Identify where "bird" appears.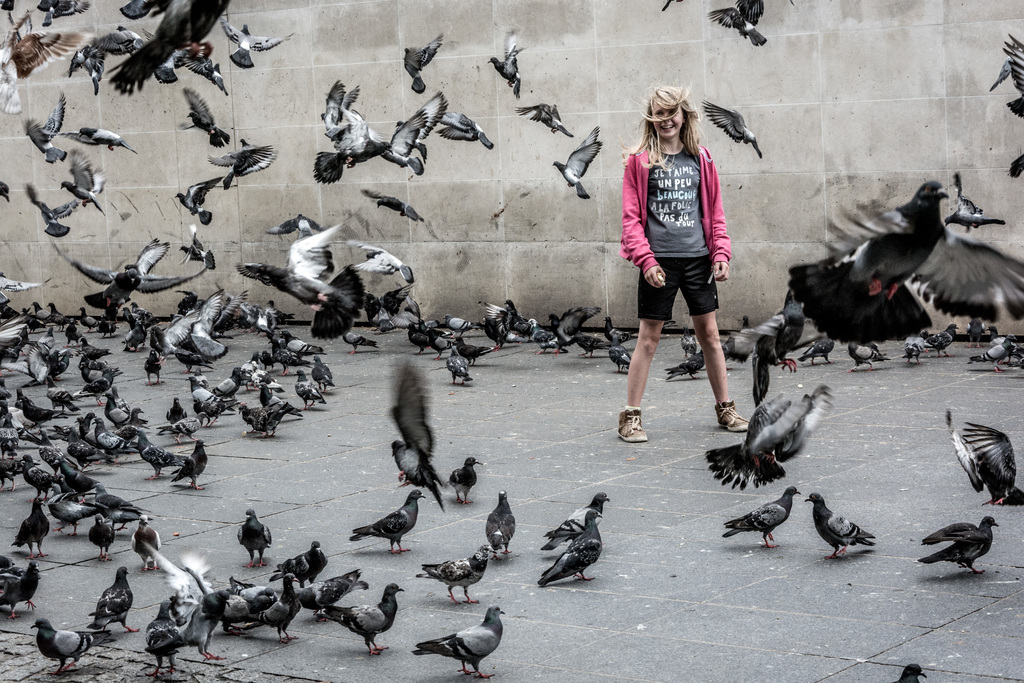
Appears at (442, 453, 483, 504).
